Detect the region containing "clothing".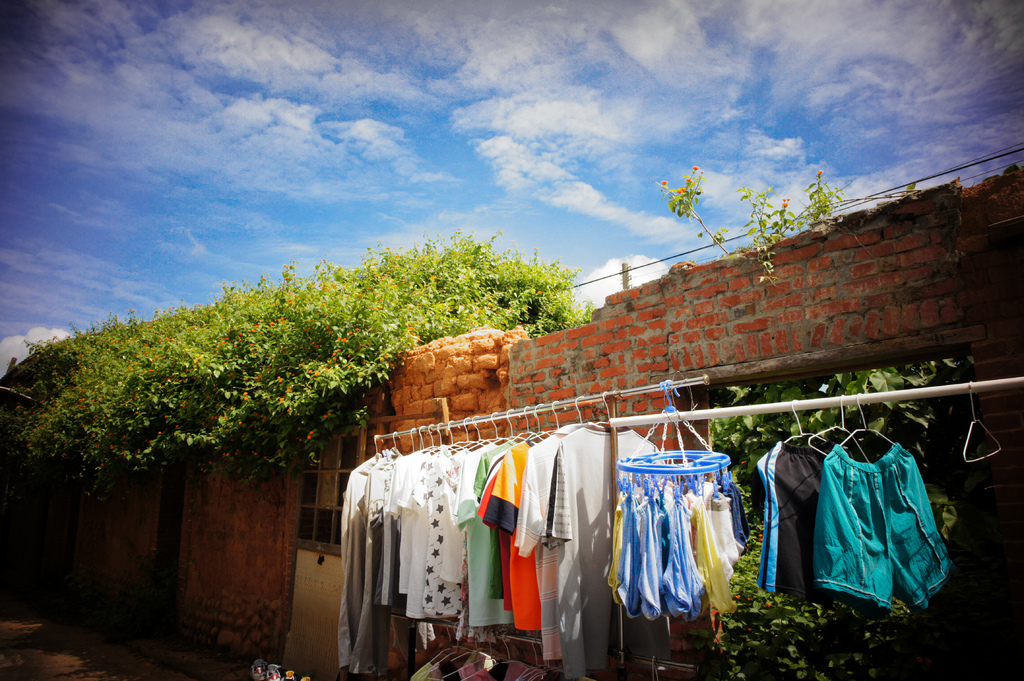
454, 452, 497, 625.
